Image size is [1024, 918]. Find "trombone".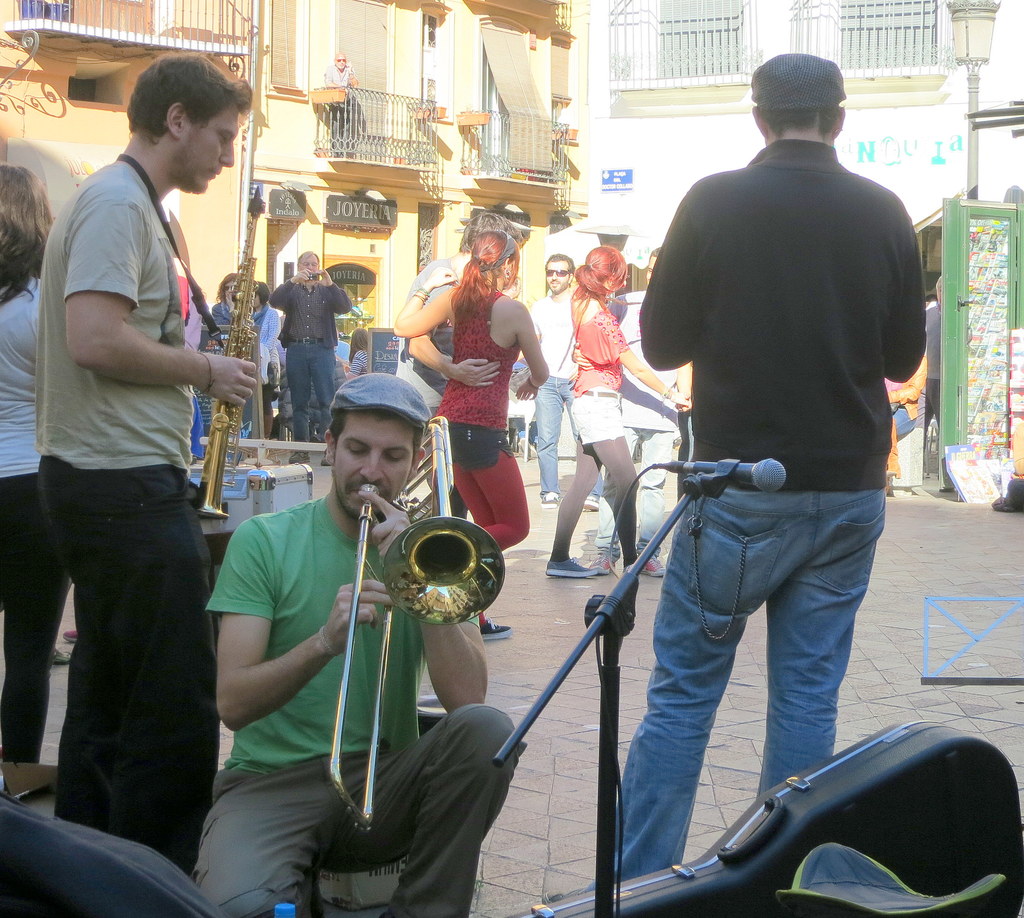
locate(327, 415, 505, 836).
